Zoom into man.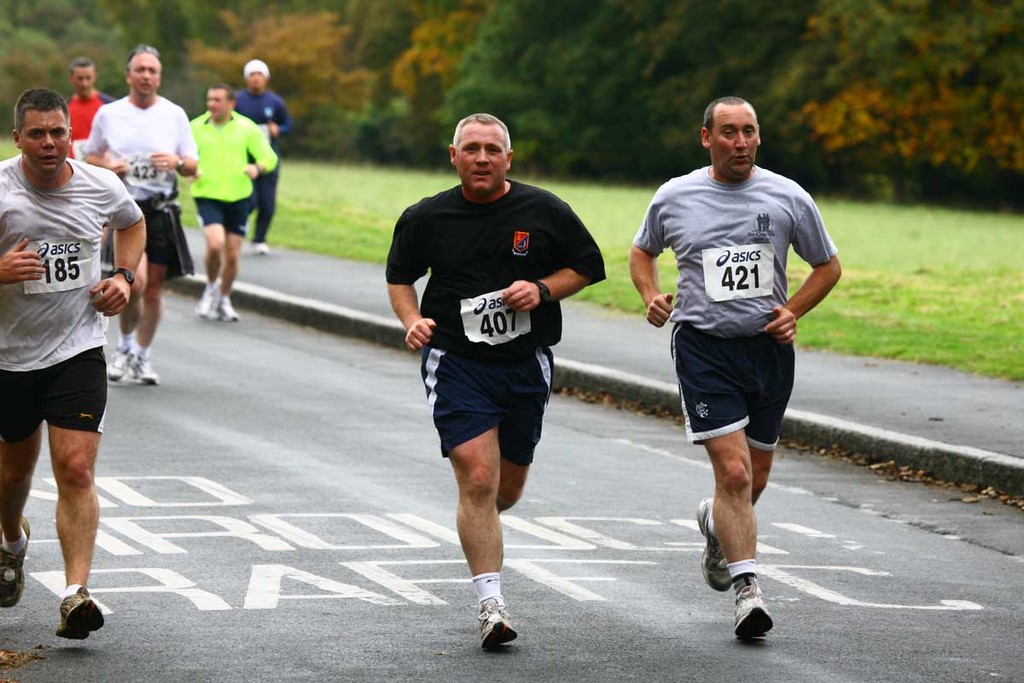
Zoom target: l=387, t=114, r=603, b=646.
